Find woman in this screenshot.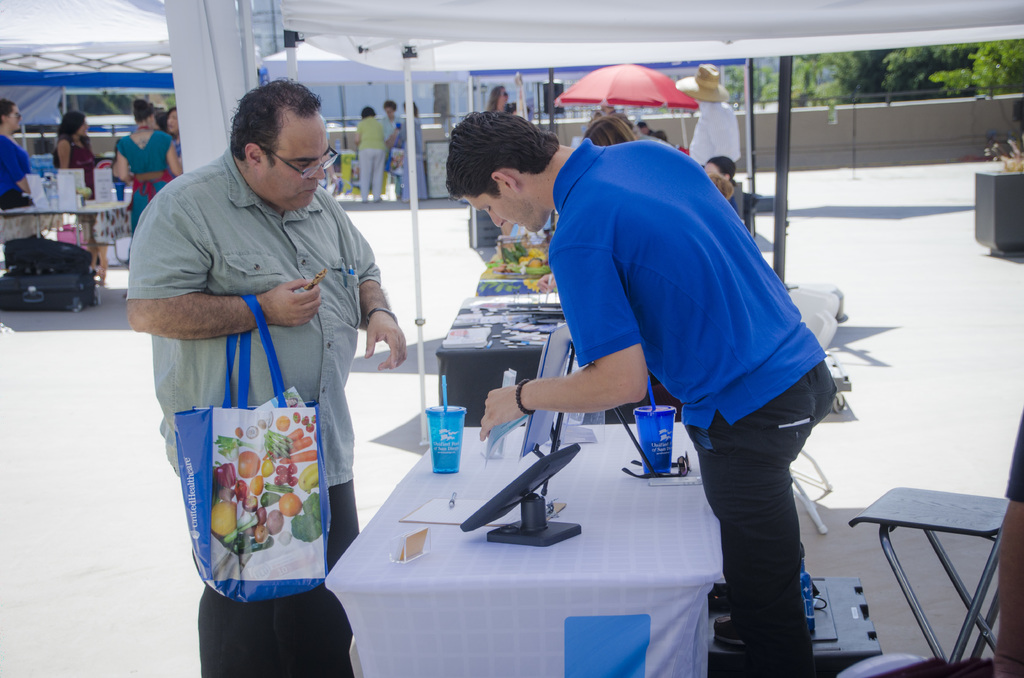
The bounding box for woman is BBox(355, 101, 387, 197).
